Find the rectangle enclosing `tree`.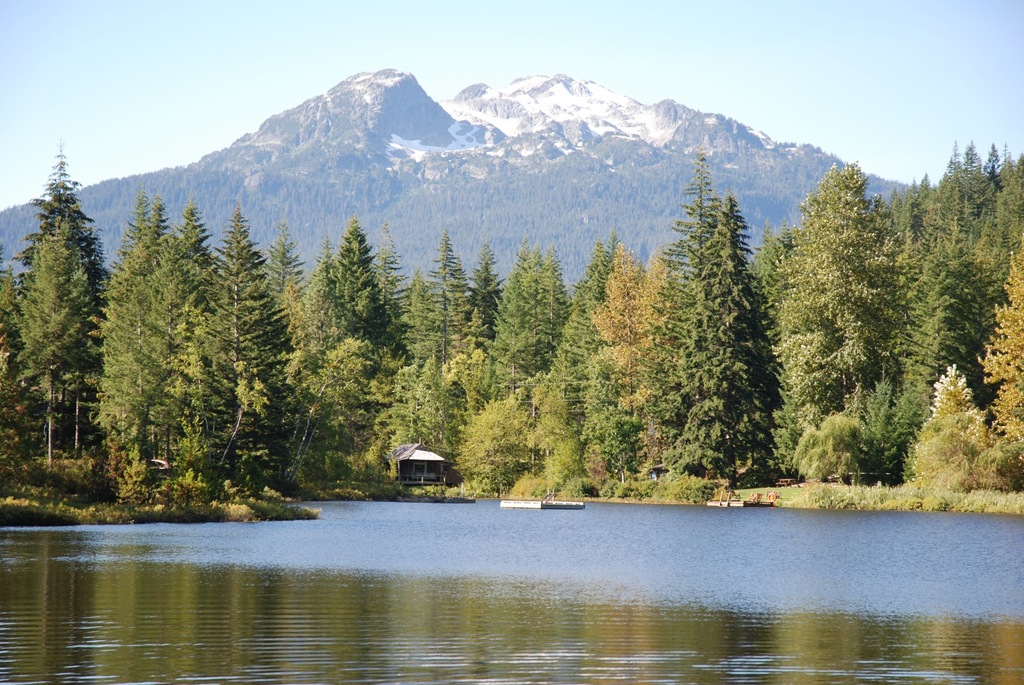
BBox(488, 235, 566, 453).
